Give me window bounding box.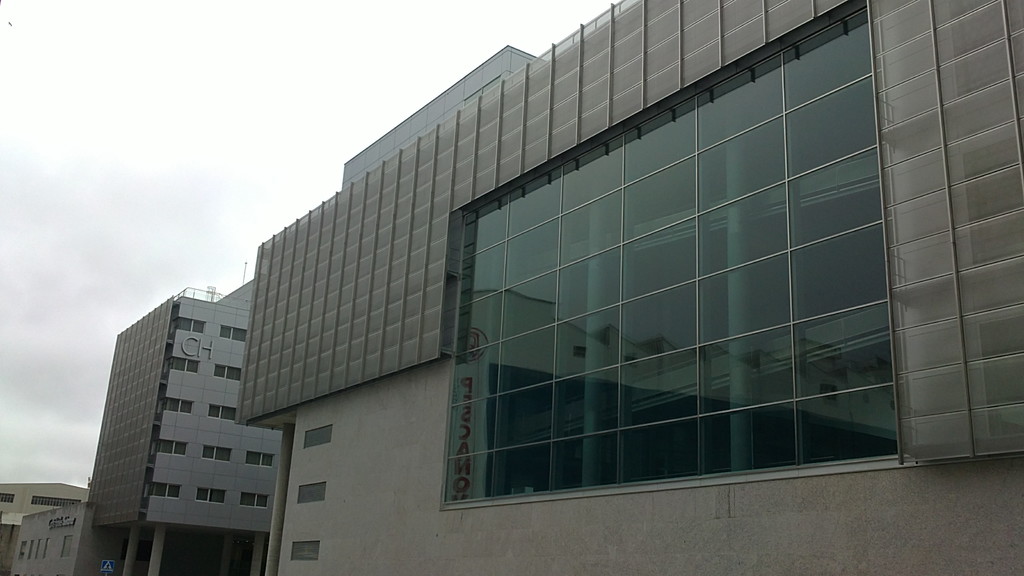
bbox(239, 493, 269, 508).
